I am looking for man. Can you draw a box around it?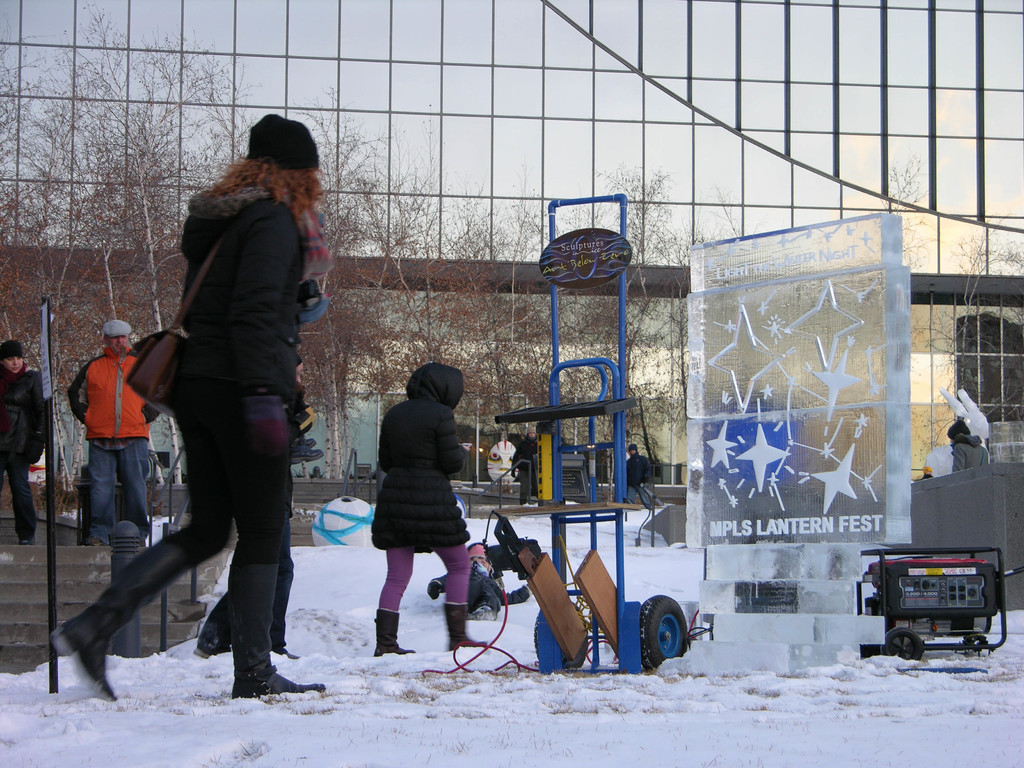
Sure, the bounding box is bbox=(510, 424, 536, 503).
